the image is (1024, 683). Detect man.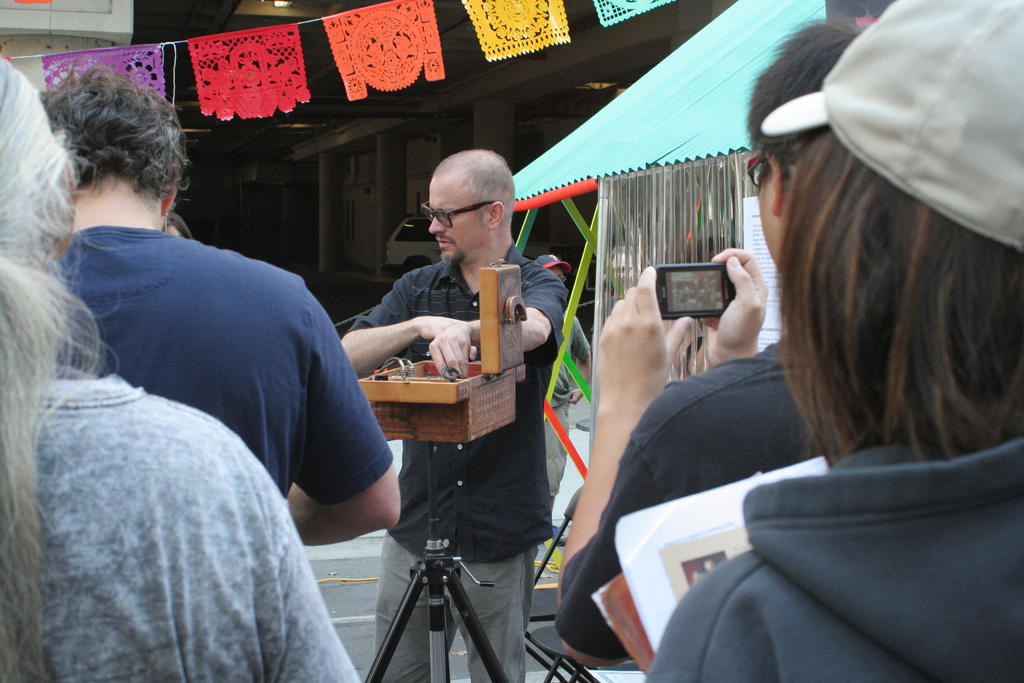
Detection: BBox(337, 146, 570, 682).
